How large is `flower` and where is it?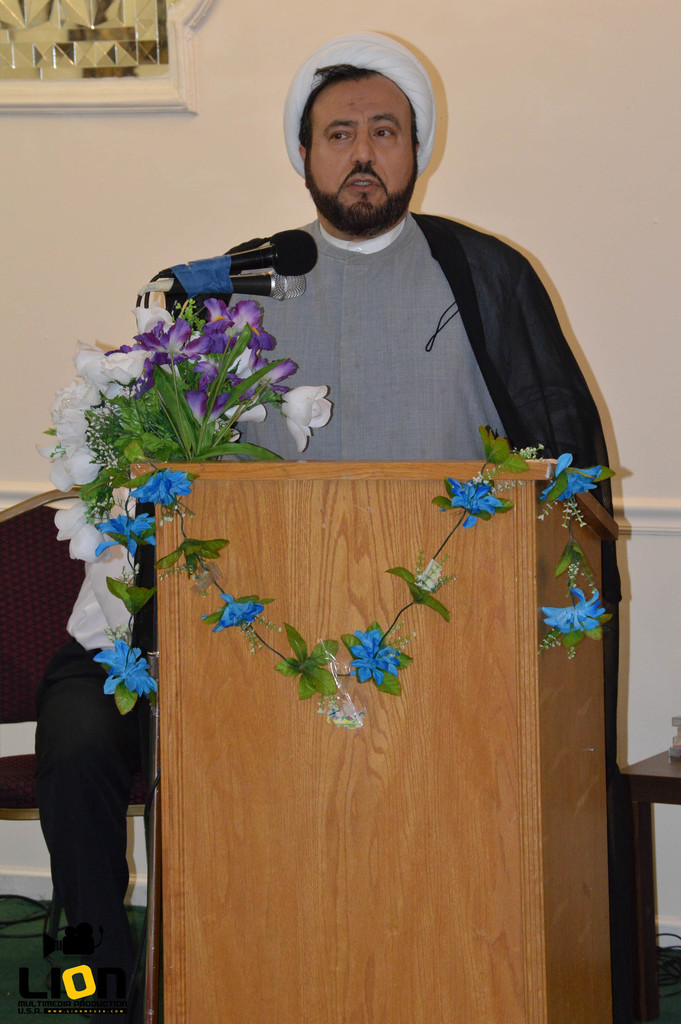
Bounding box: rect(540, 582, 606, 638).
